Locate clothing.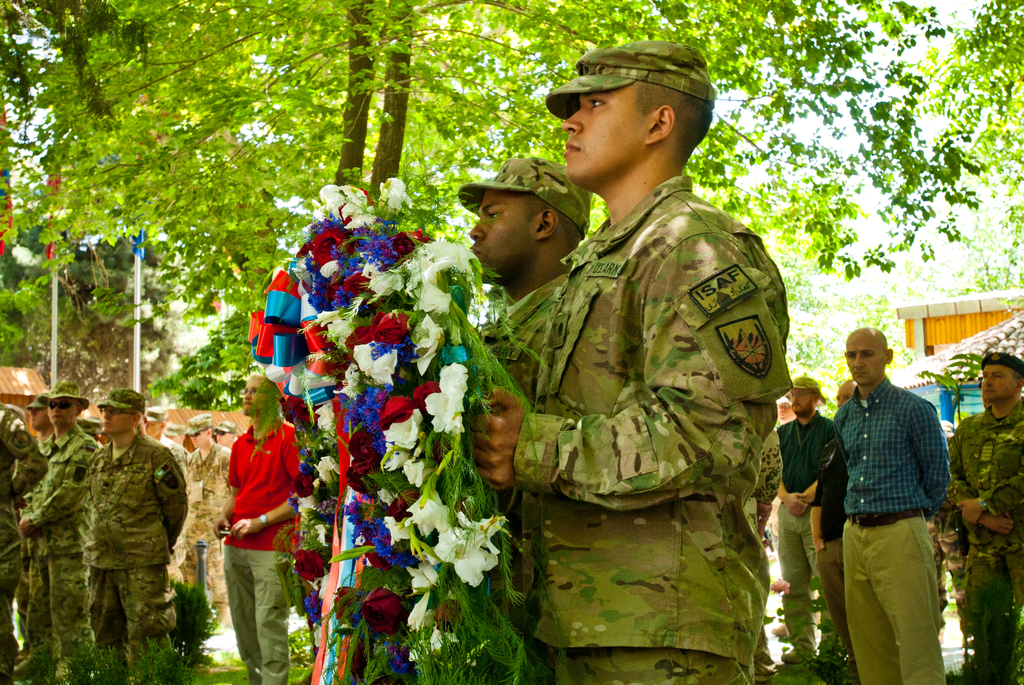
Bounding box: [948,395,1023,684].
